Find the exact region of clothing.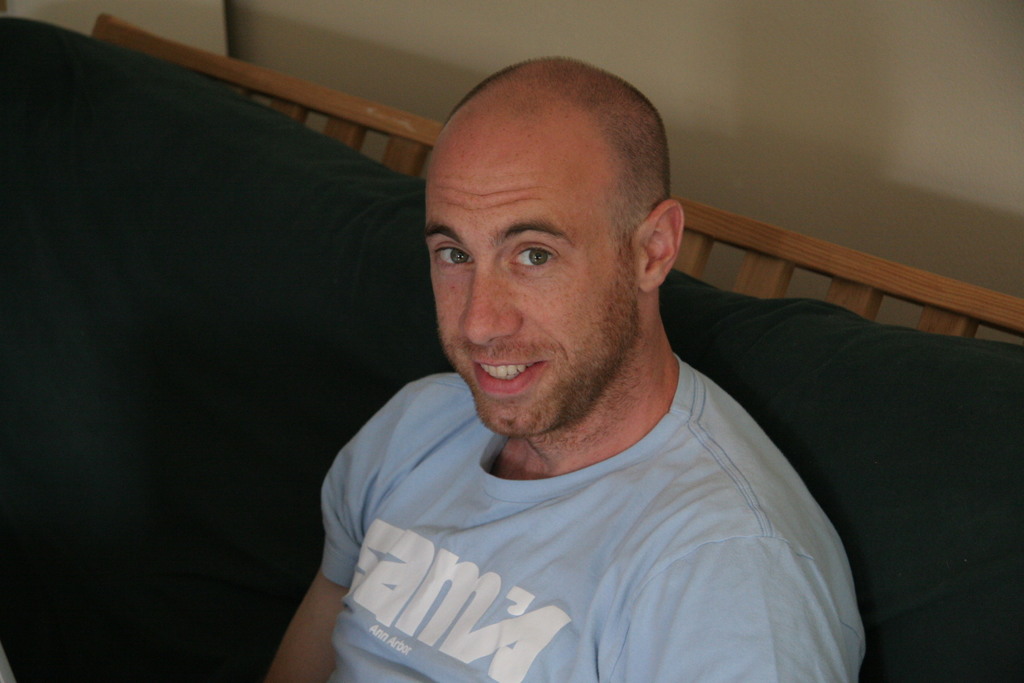
Exact region: <region>314, 341, 869, 682</region>.
